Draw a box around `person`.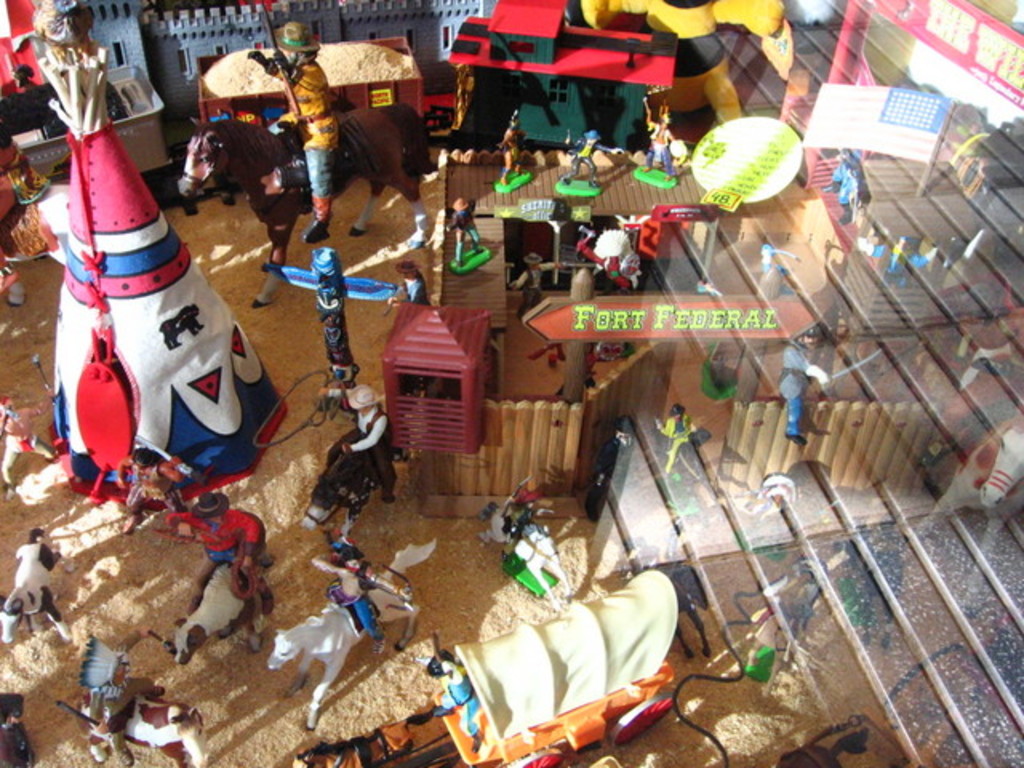
[494, 112, 528, 186].
